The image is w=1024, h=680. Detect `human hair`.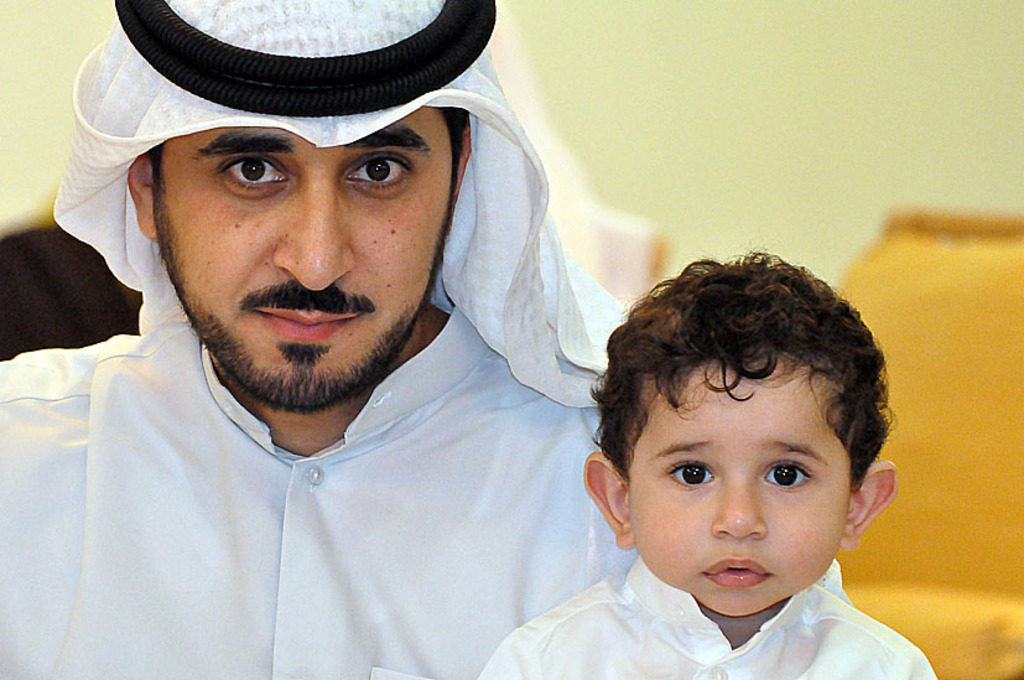
Detection: bbox=[146, 109, 474, 193].
